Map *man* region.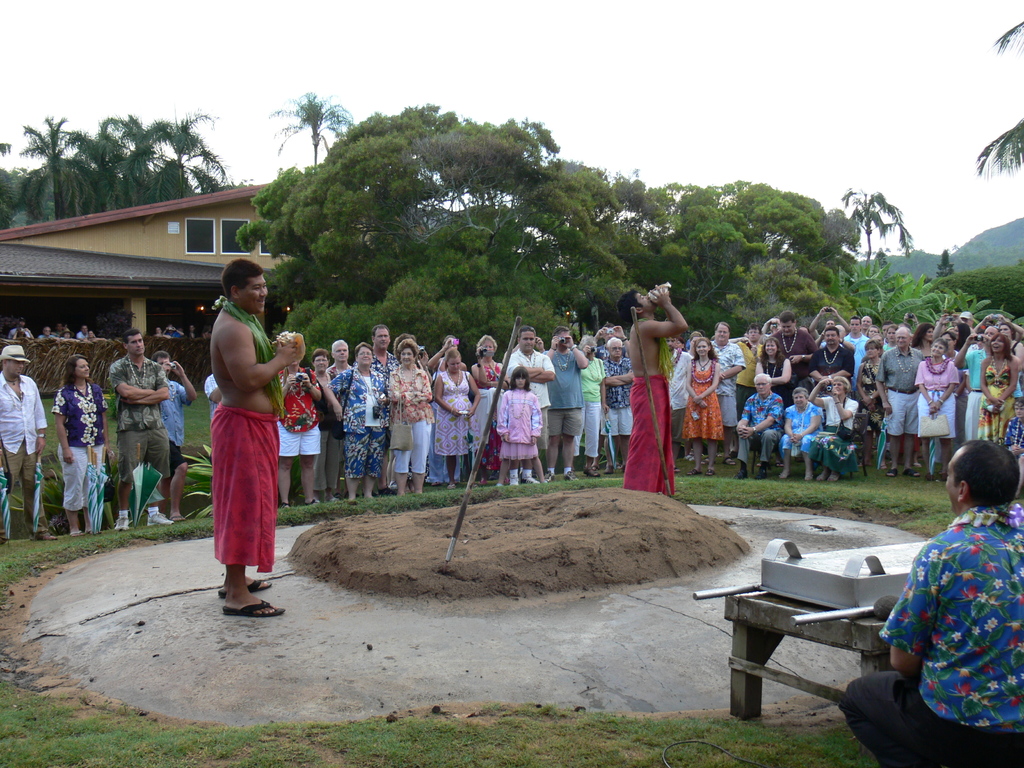
Mapped to [732,369,781,477].
